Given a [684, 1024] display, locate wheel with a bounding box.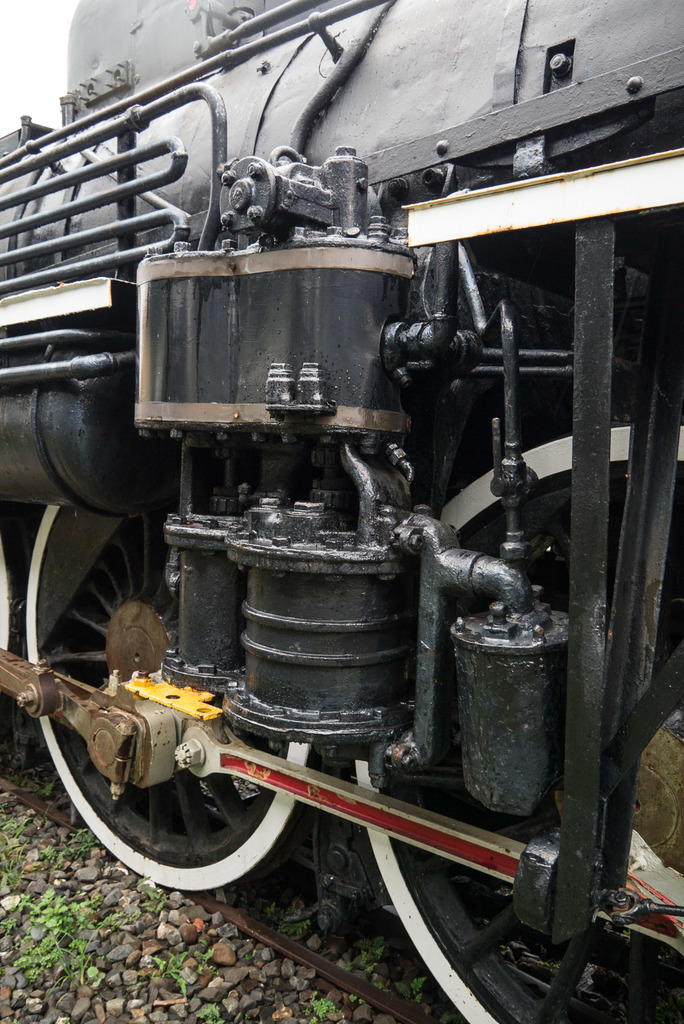
Located: box=[10, 447, 319, 877].
